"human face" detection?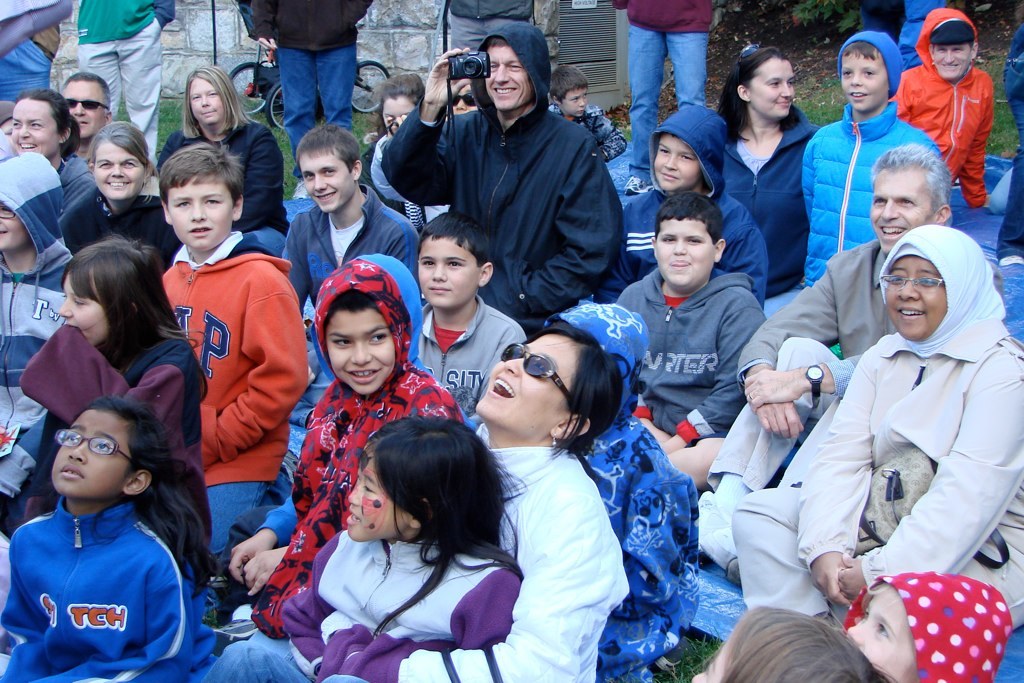
60, 78, 105, 138
